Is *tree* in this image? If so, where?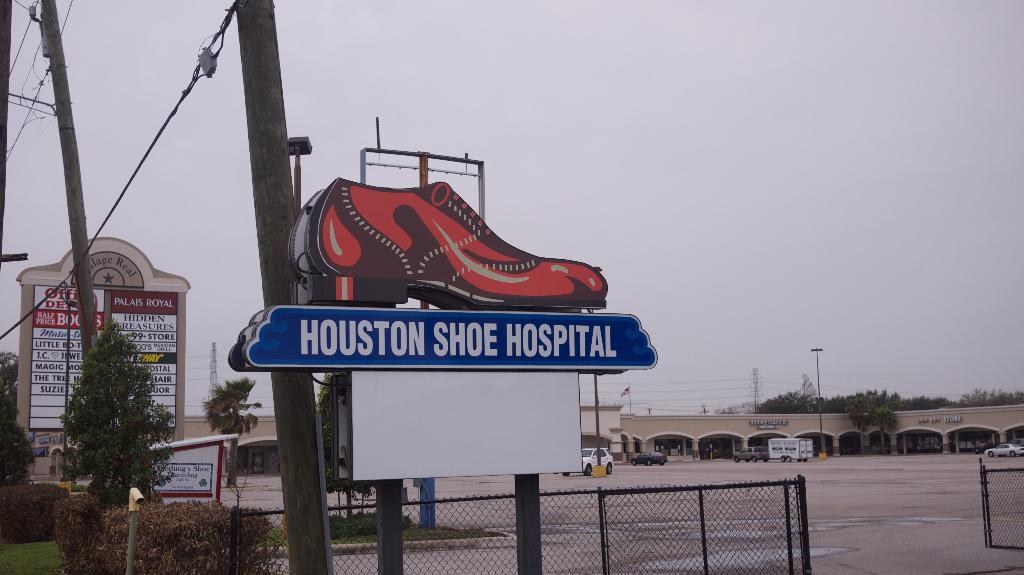
Yes, at [56,317,180,510].
